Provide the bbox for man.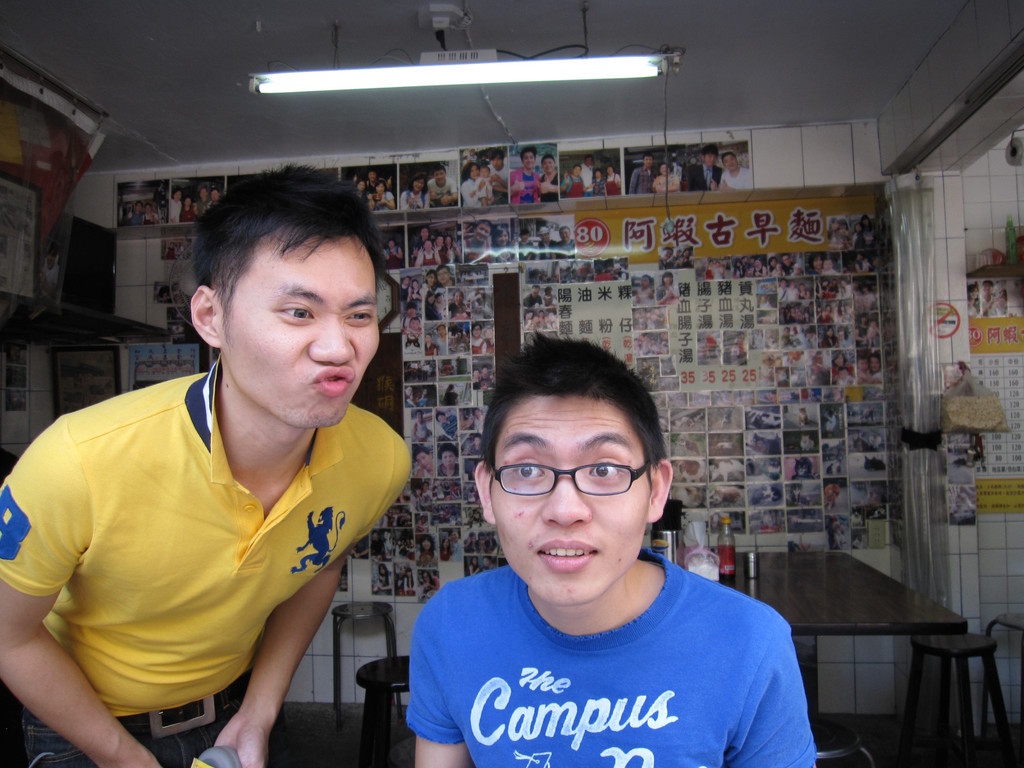
x1=430 y1=163 x2=458 y2=209.
